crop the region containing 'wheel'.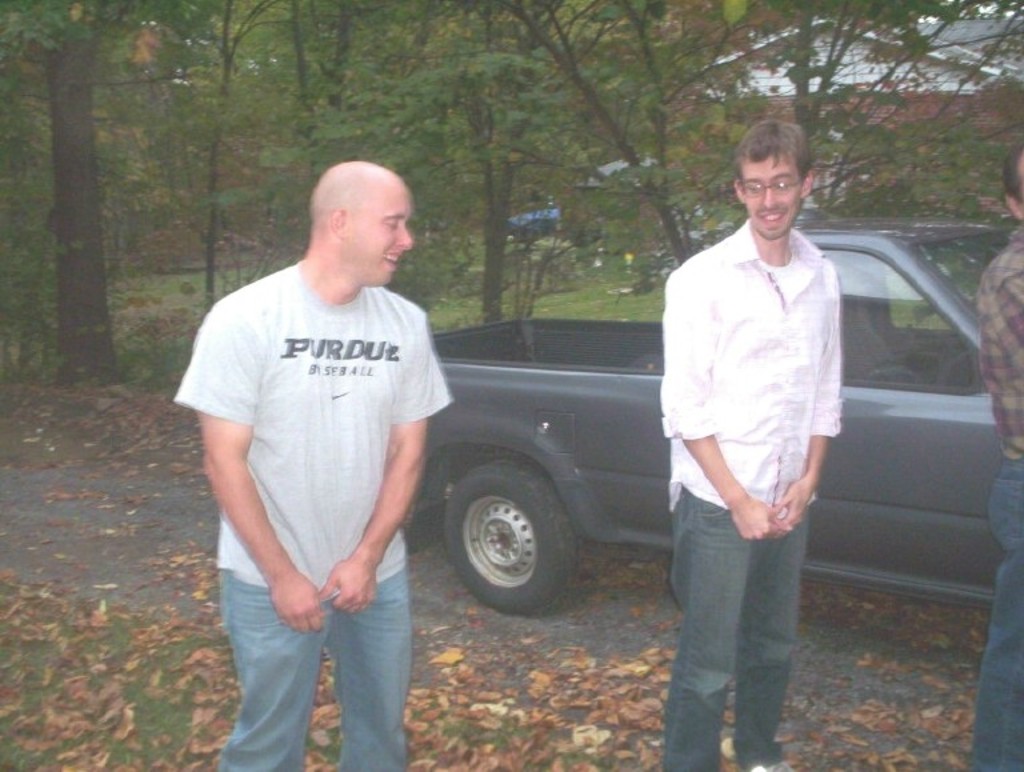
Crop region: x1=440, y1=461, x2=579, y2=615.
